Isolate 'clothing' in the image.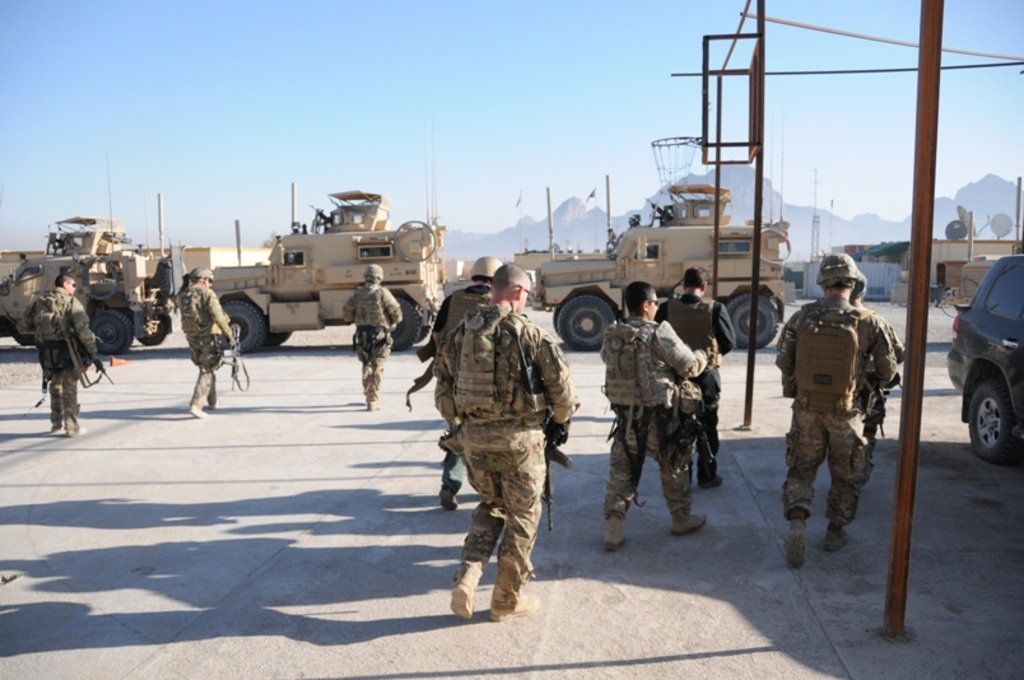
Isolated region: region(341, 285, 408, 415).
